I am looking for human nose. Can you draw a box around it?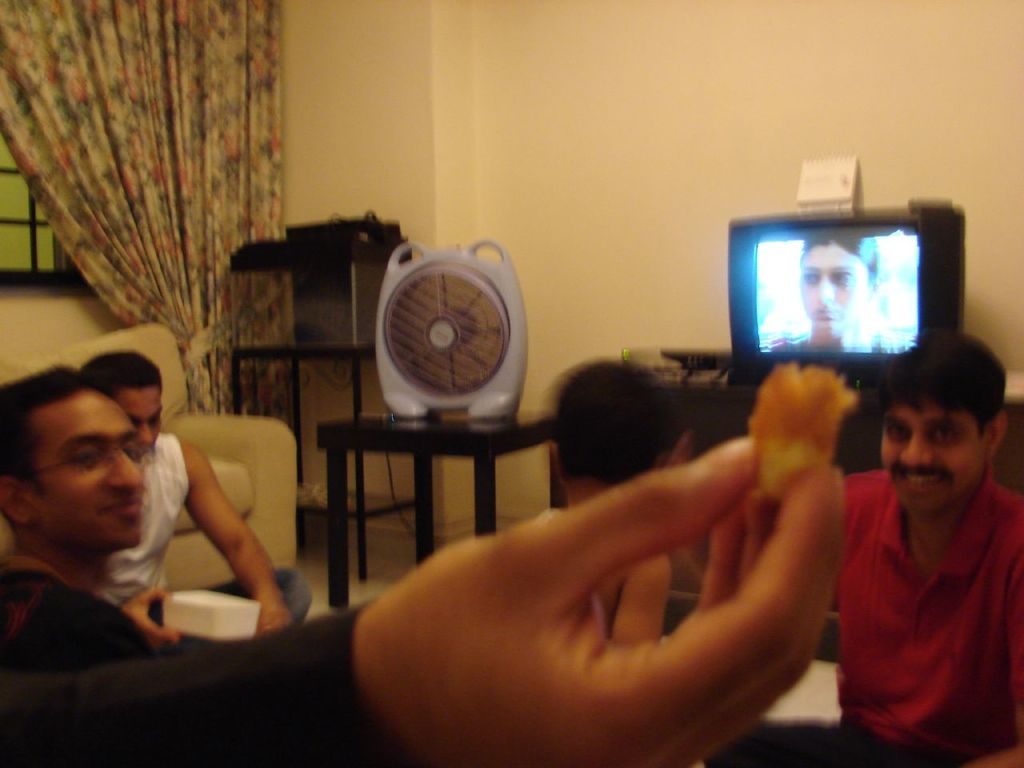
Sure, the bounding box is detection(136, 426, 150, 442).
